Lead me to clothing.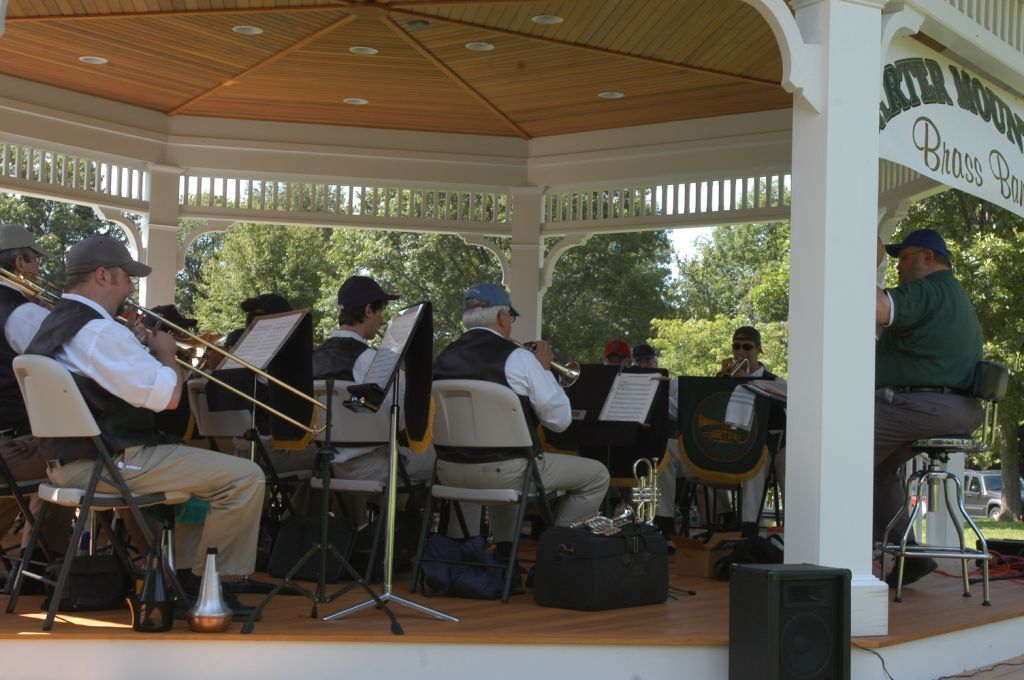
Lead to box(315, 331, 416, 488).
